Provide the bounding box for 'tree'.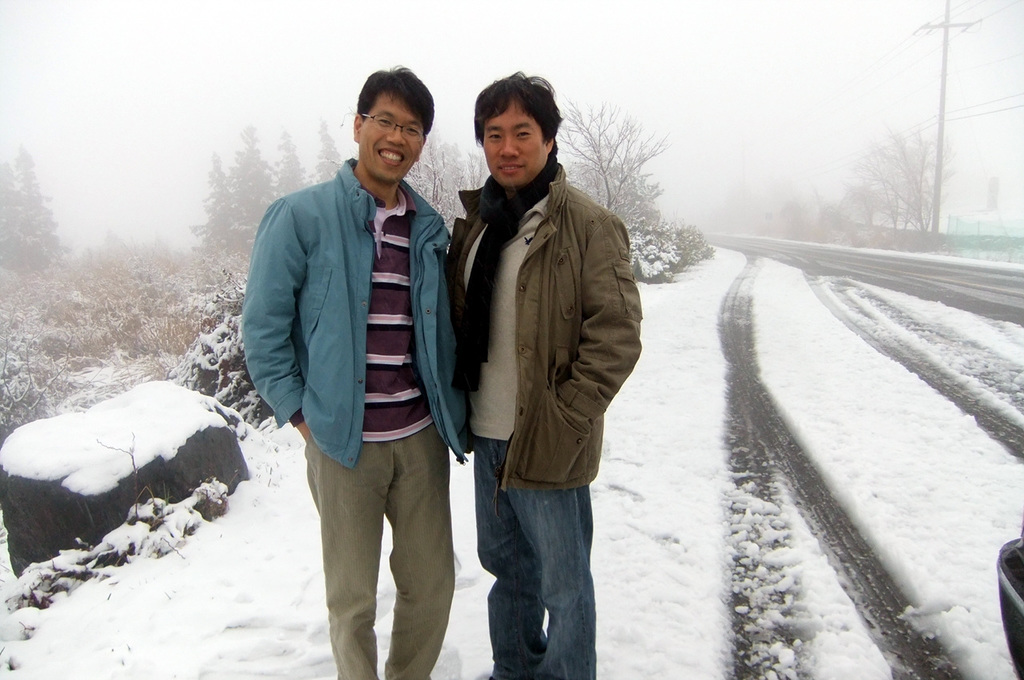
Rect(16, 153, 75, 285).
